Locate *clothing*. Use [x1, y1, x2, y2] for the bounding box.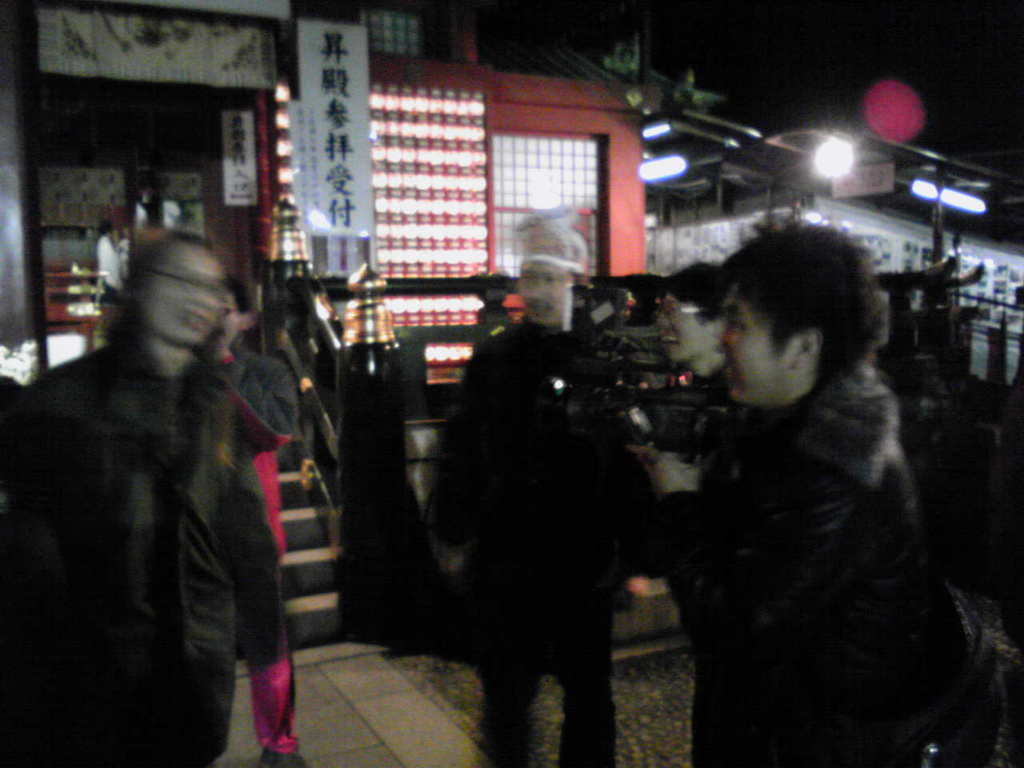
[200, 342, 290, 736].
